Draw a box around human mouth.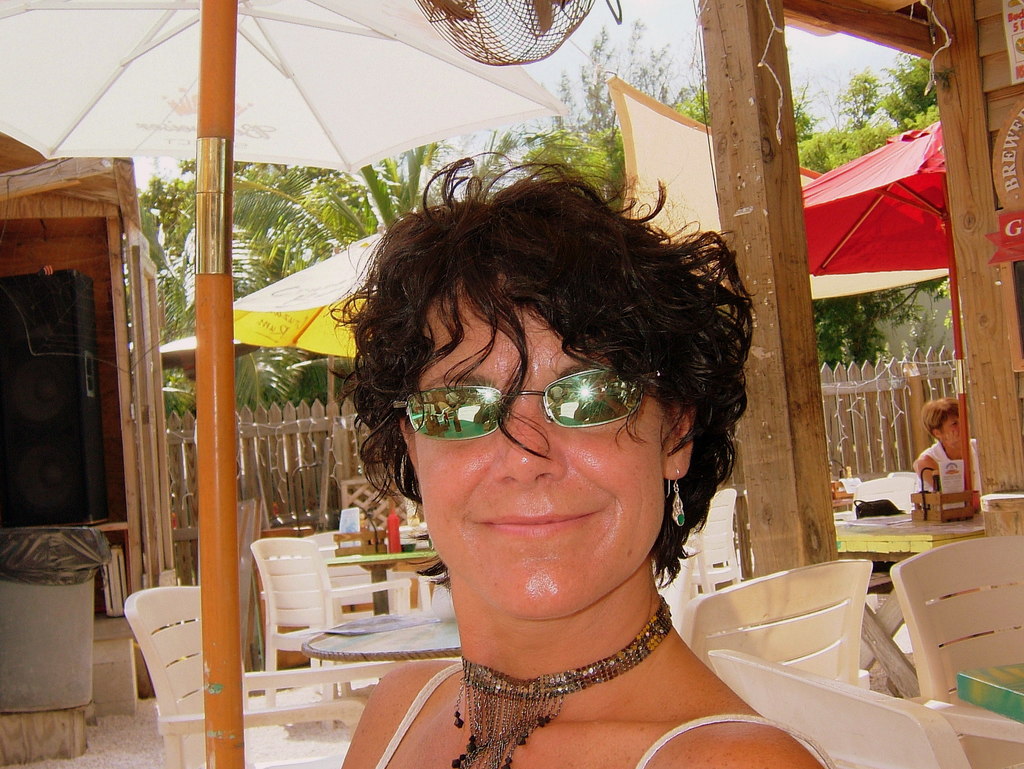
[x1=476, y1=509, x2=607, y2=539].
